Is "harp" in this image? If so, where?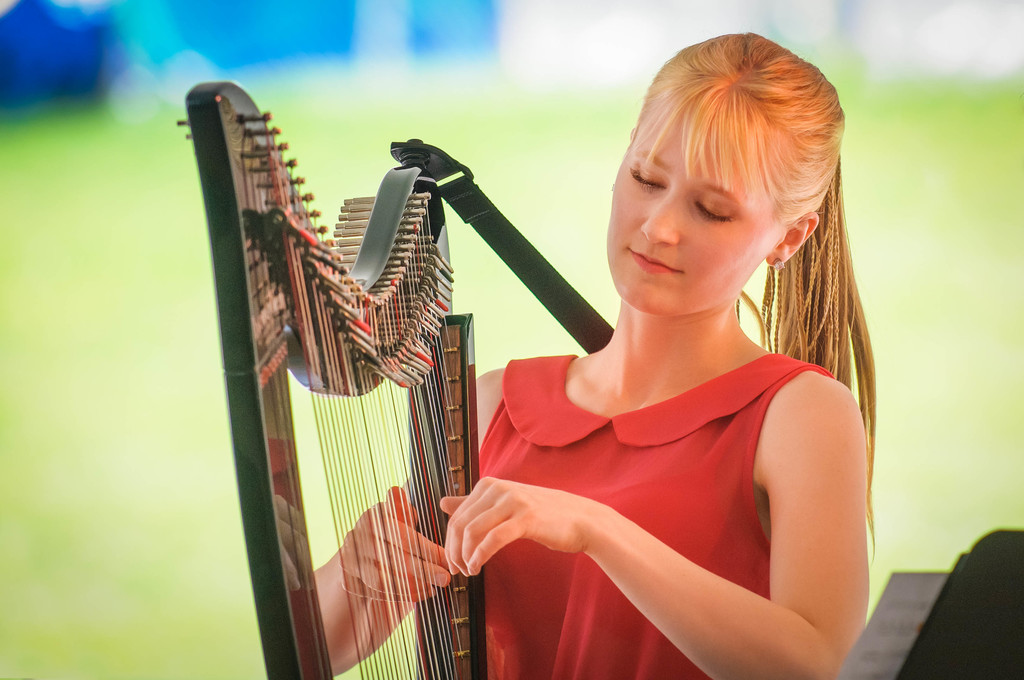
Yes, at [x1=172, y1=80, x2=485, y2=679].
